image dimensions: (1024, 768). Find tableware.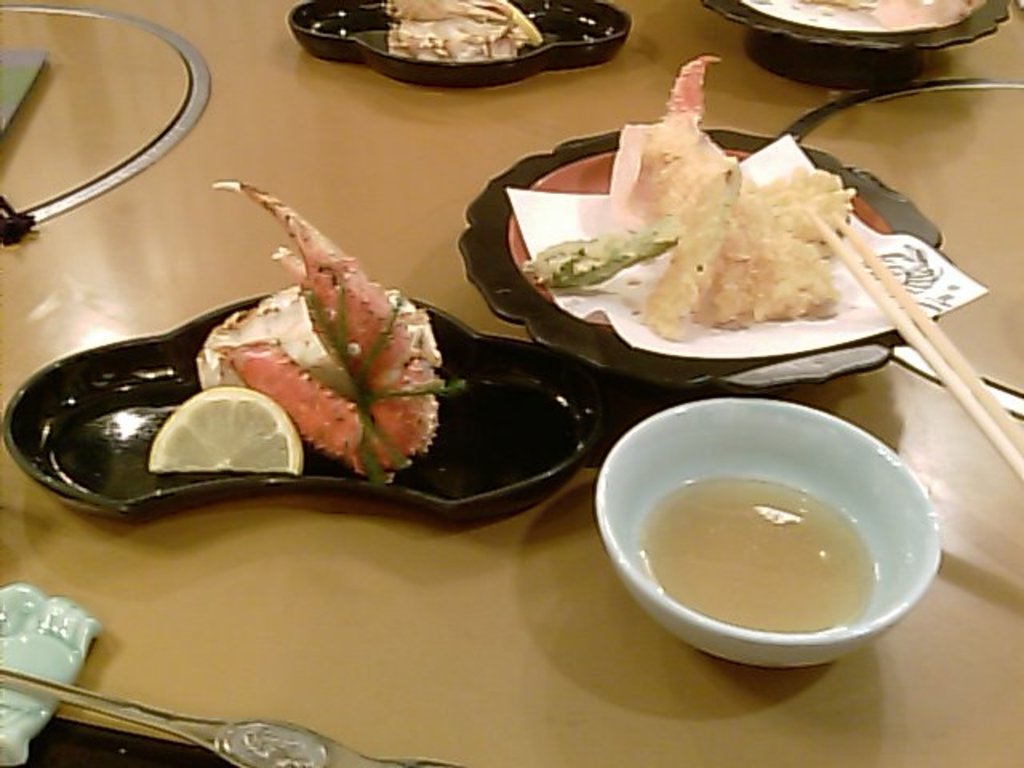
(698, 0, 1011, 93).
